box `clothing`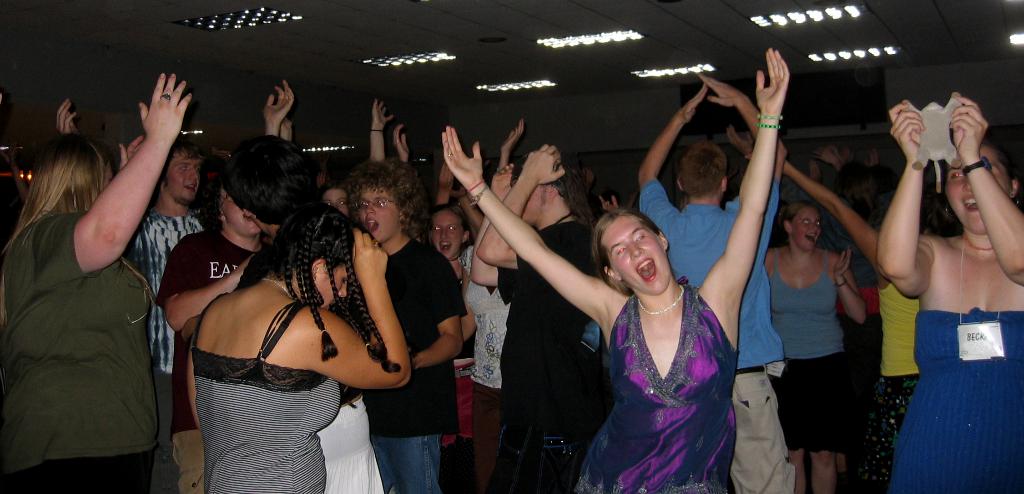
Rect(0, 202, 161, 493)
